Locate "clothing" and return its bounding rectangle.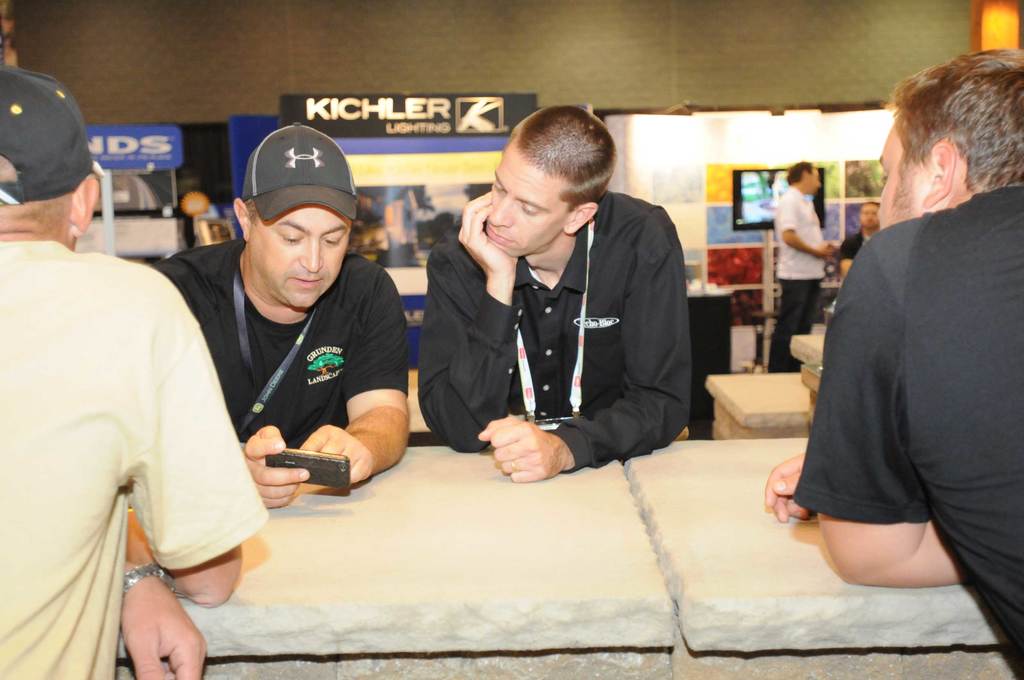
840, 224, 865, 263.
